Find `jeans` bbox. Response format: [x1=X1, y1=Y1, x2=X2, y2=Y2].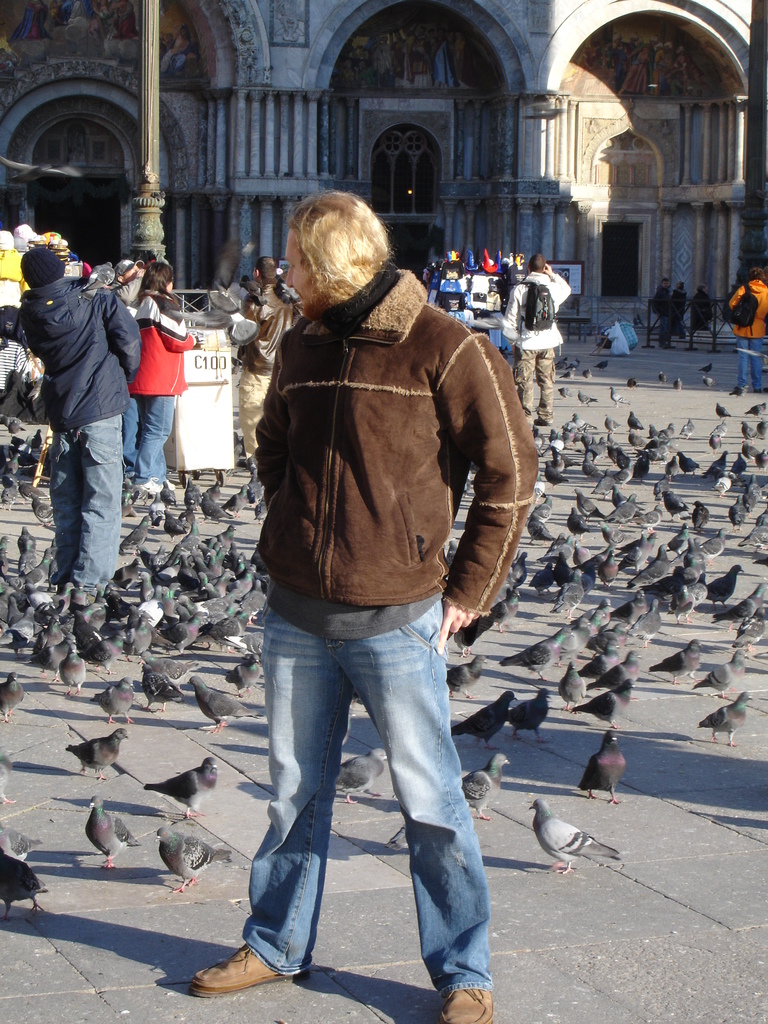
[x1=735, y1=339, x2=765, y2=388].
